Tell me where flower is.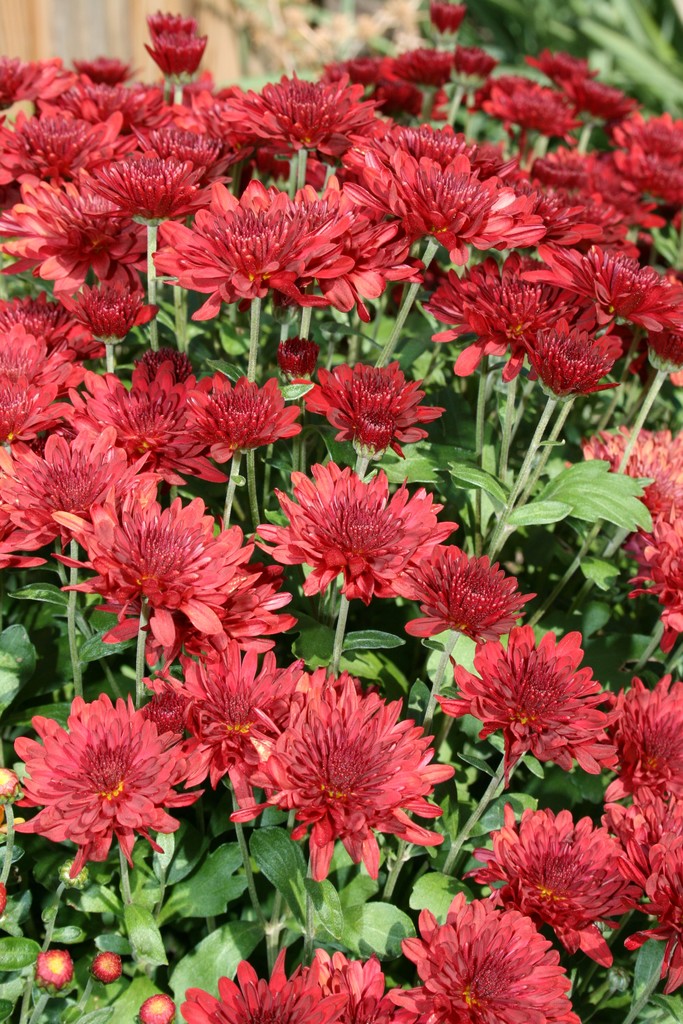
flower is at x1=288 y1=364 x2=445 y2=463.
